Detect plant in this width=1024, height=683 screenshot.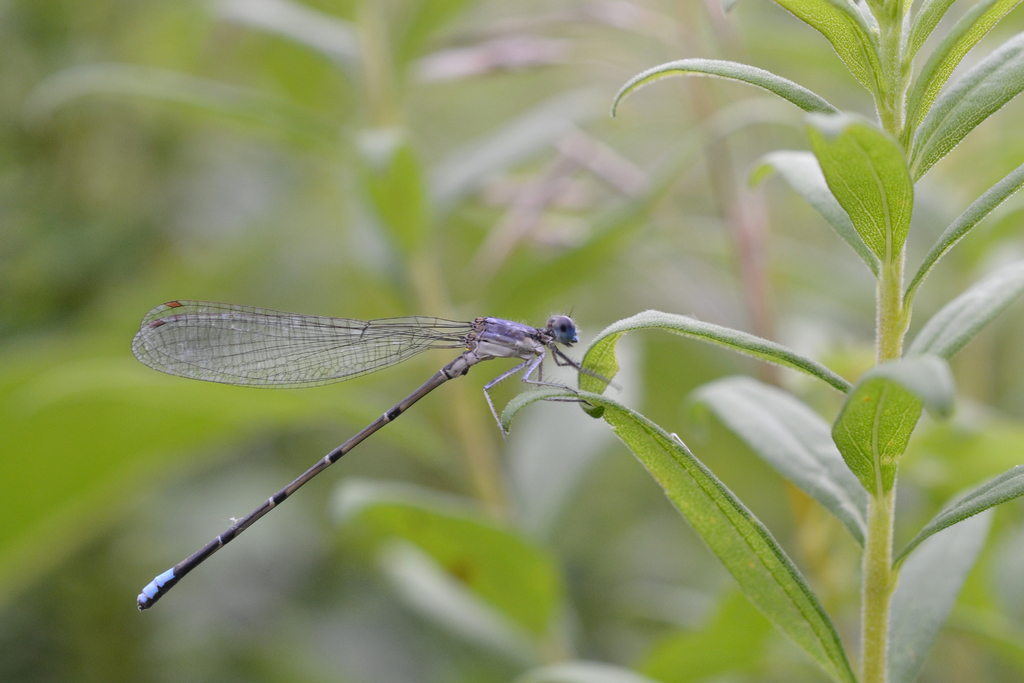
Detection: pyautogui.locateOnScreen(17, 0, 662, 682).
